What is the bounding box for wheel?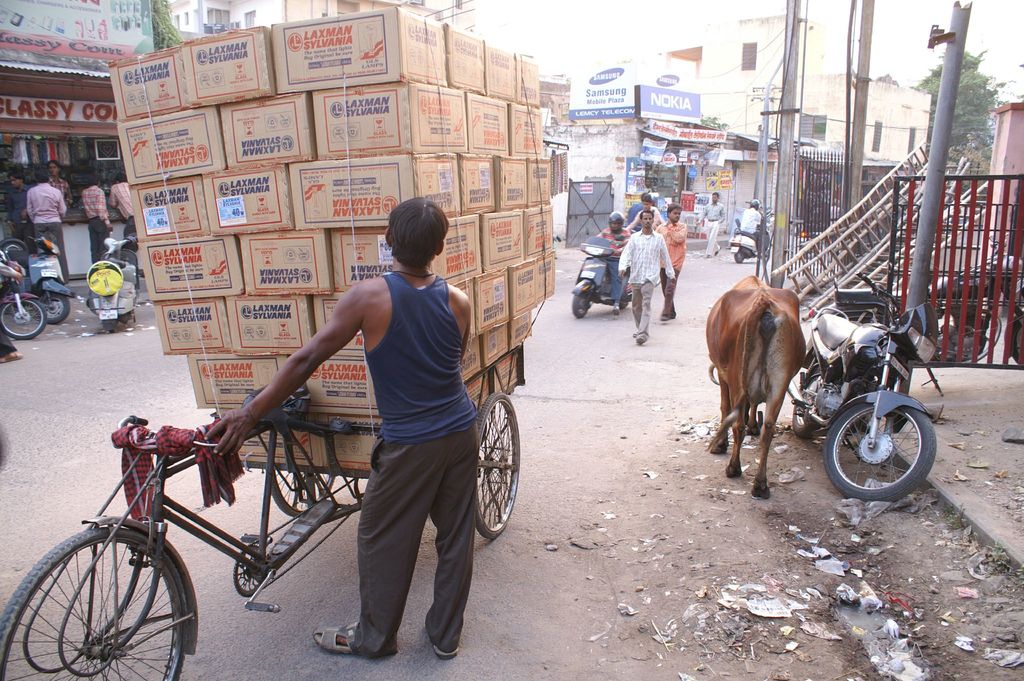
box(1011, 318, 1023, 367).
